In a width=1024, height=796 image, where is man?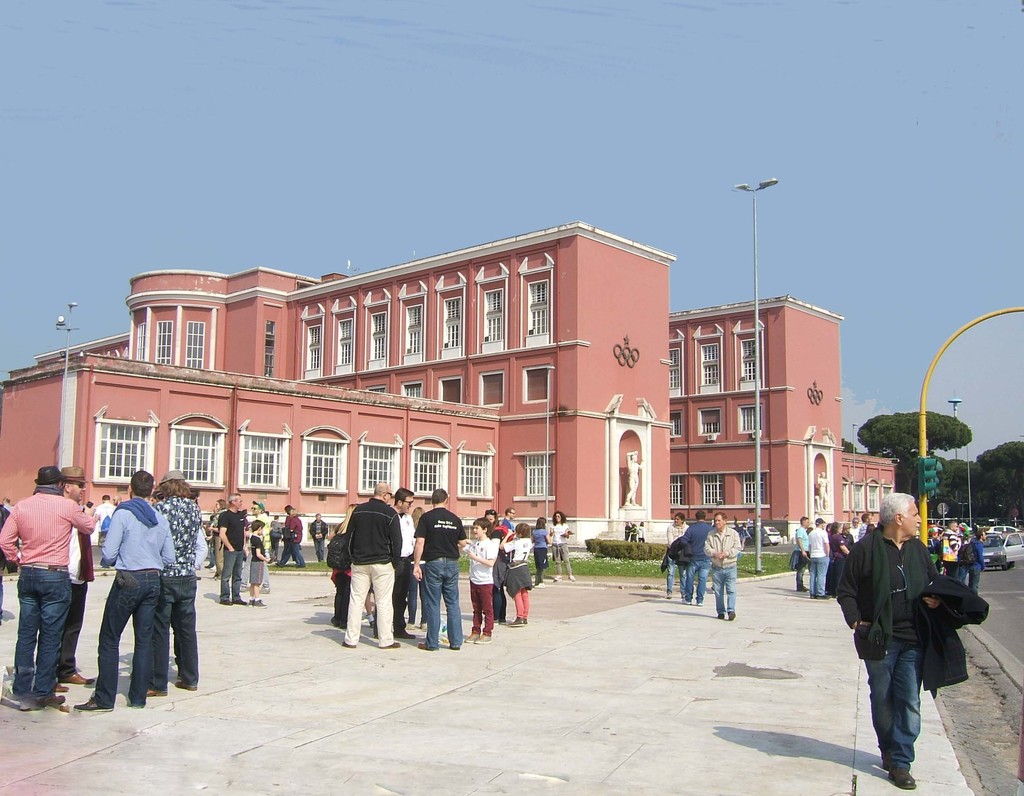
x1=414, y1=485, x2=469, y2=647.
